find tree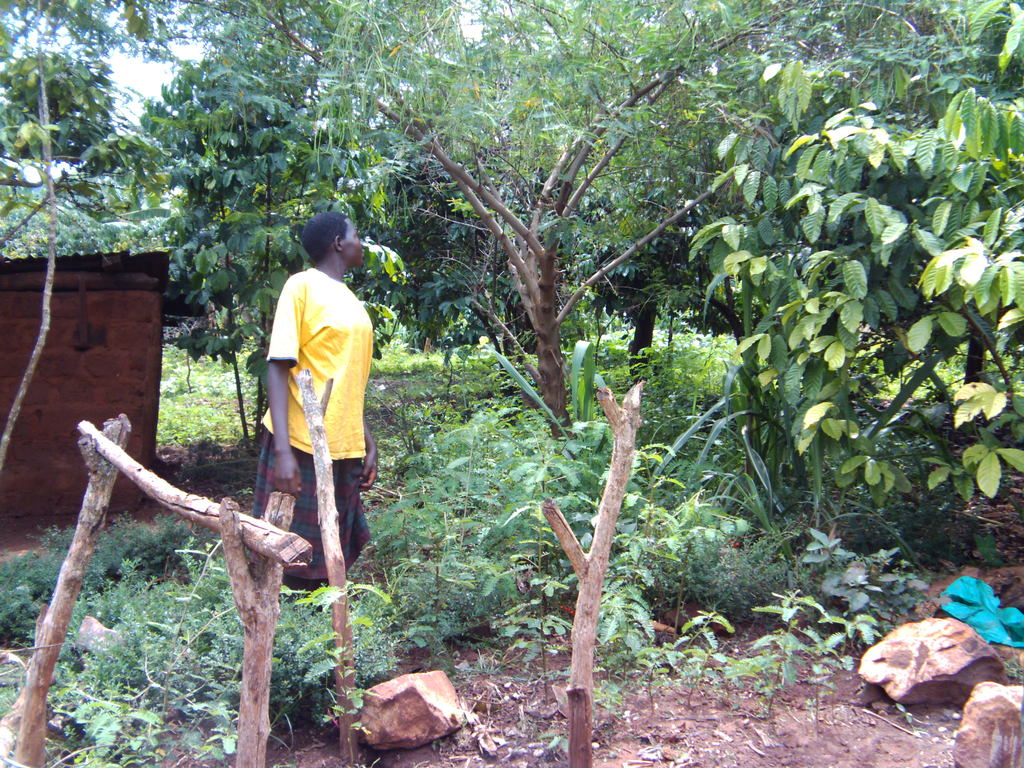
0,0,160,468
